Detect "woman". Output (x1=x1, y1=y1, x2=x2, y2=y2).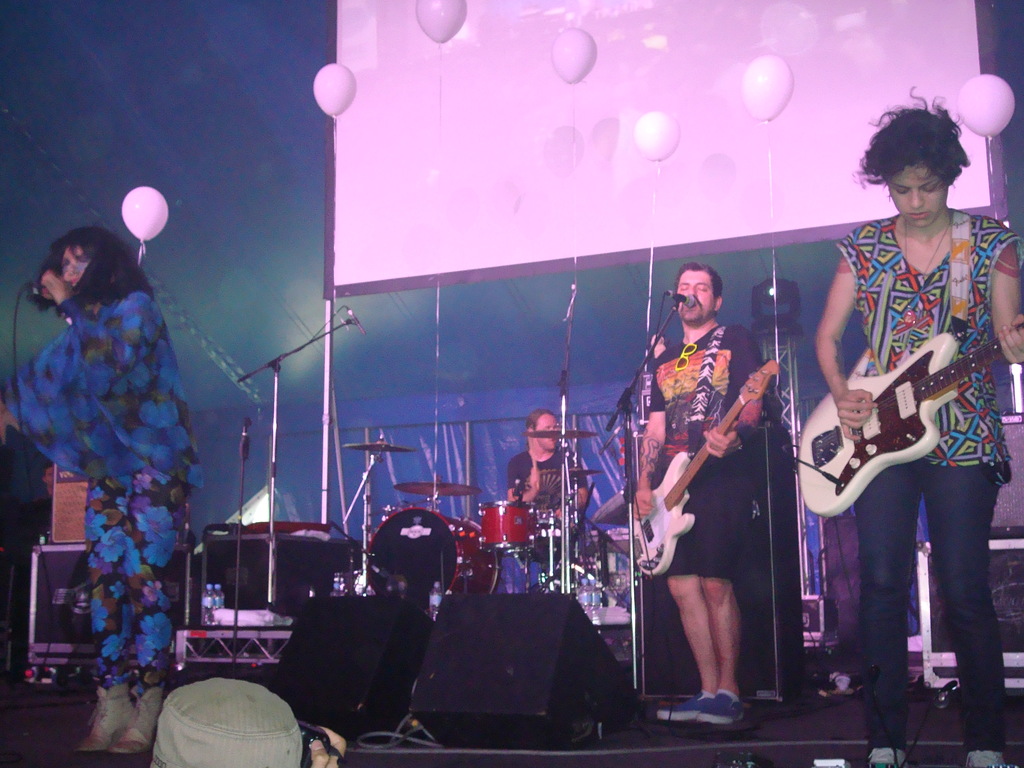
(x1=792, y1=102, x2=1008, y2=701).
